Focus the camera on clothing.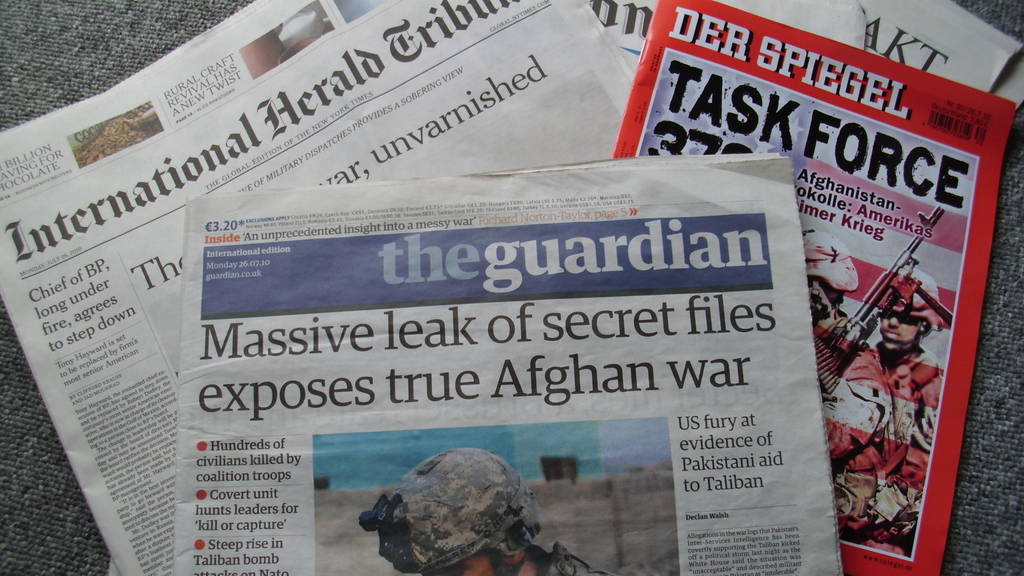
Focus region: box(828, 343, 949, 528).
